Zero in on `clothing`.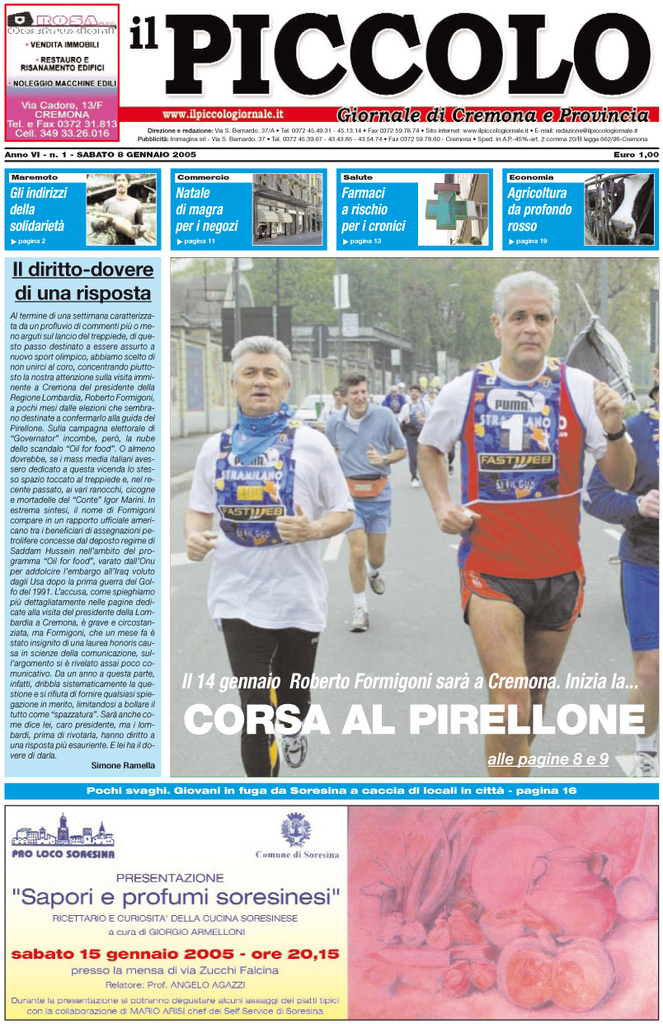
Zeroed in: [585,397,662,655].
